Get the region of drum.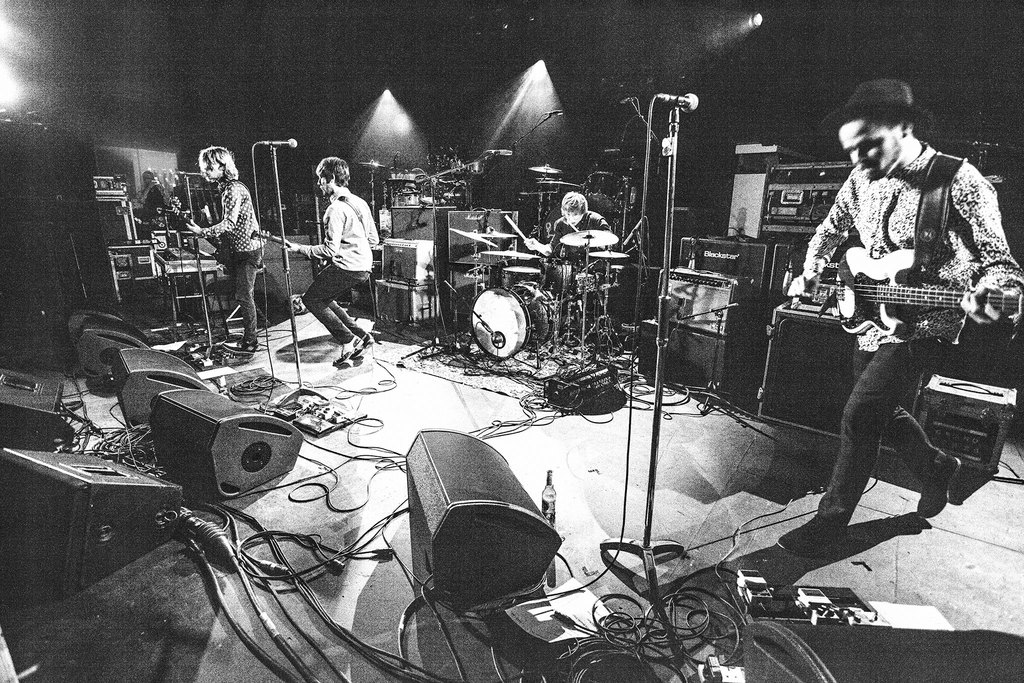
[453,278,538,361].
